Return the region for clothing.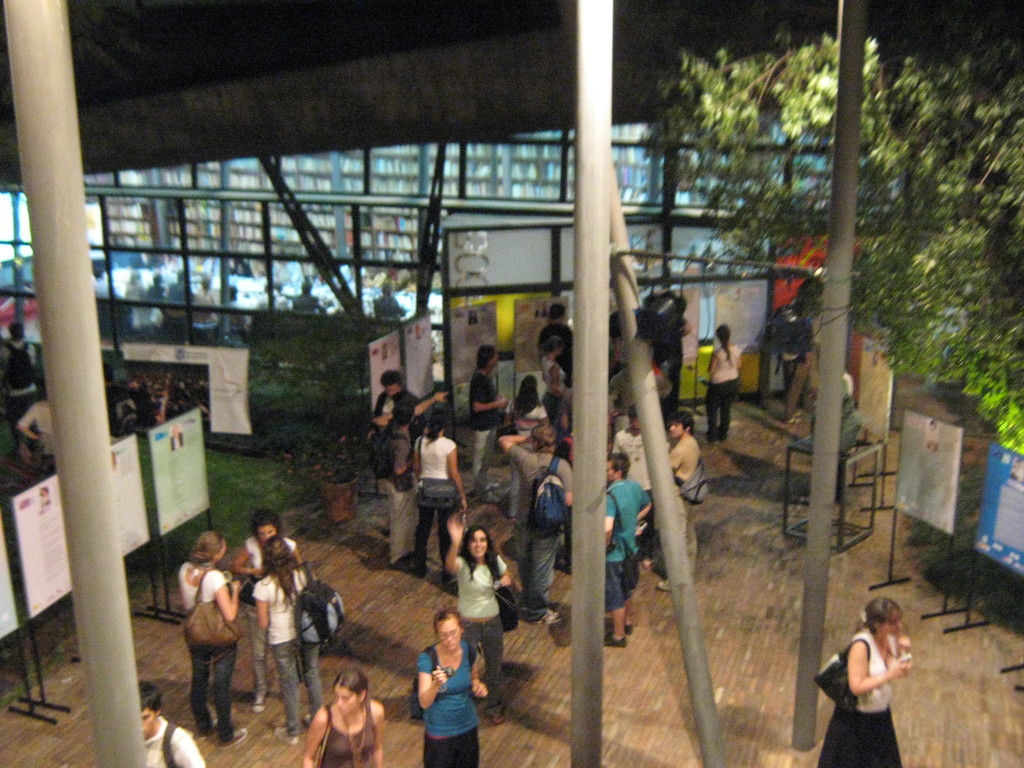
253,569,326,739.
